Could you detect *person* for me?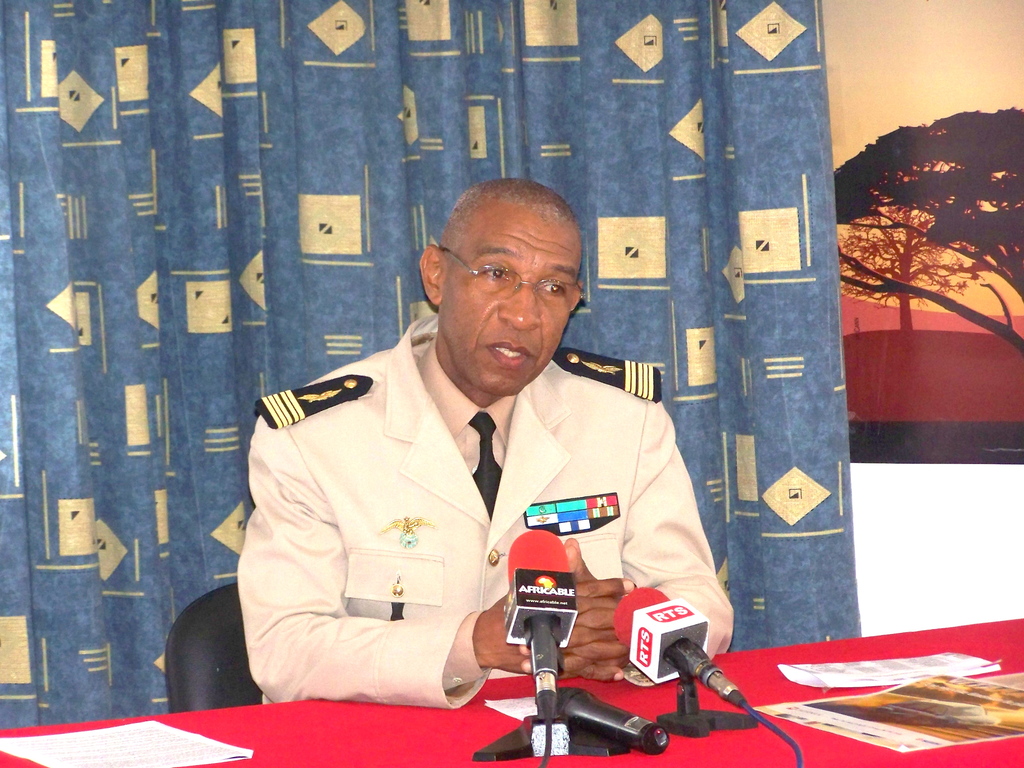
Detection result: 241/176/731/703.
